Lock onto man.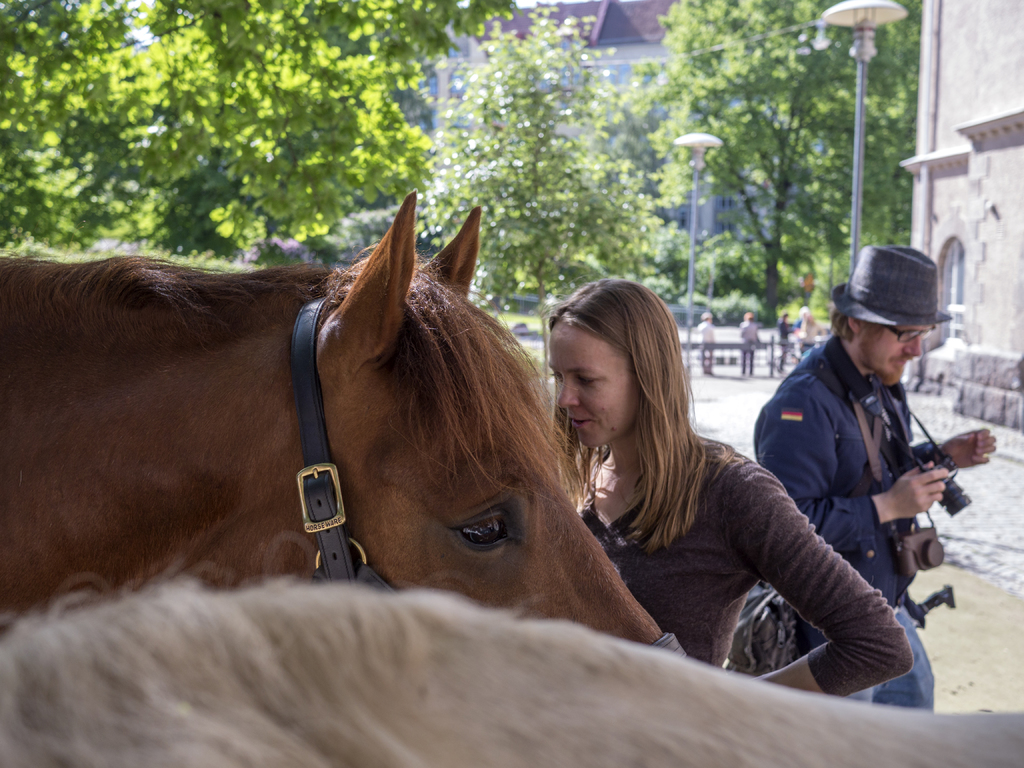
Locked: box(739, 311, 757, 373).
